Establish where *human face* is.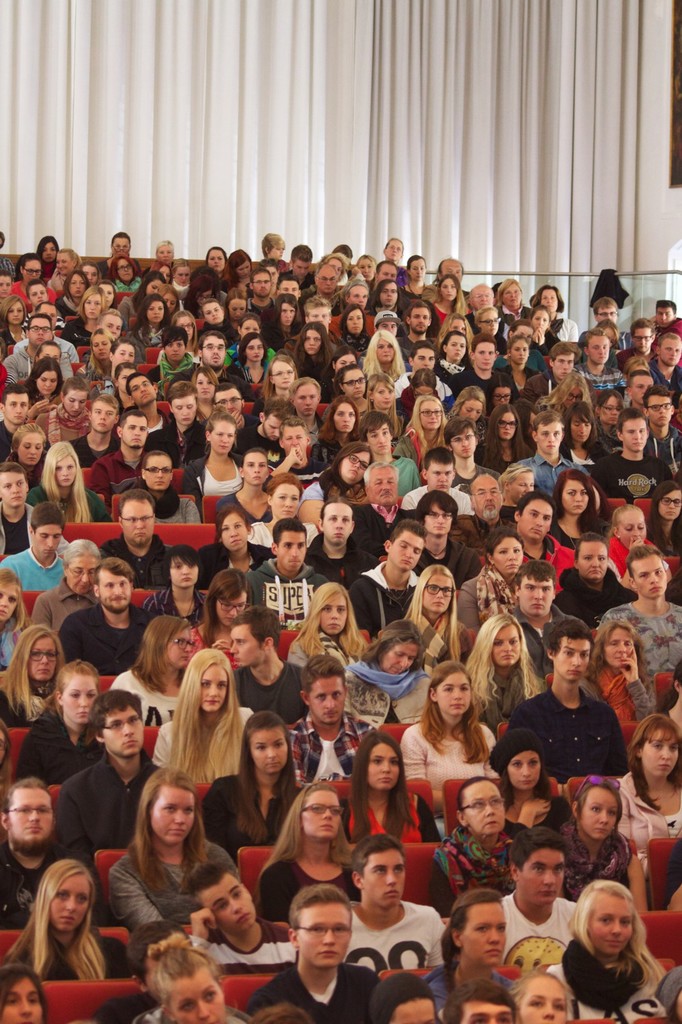
Established at 146 301 164 326.
